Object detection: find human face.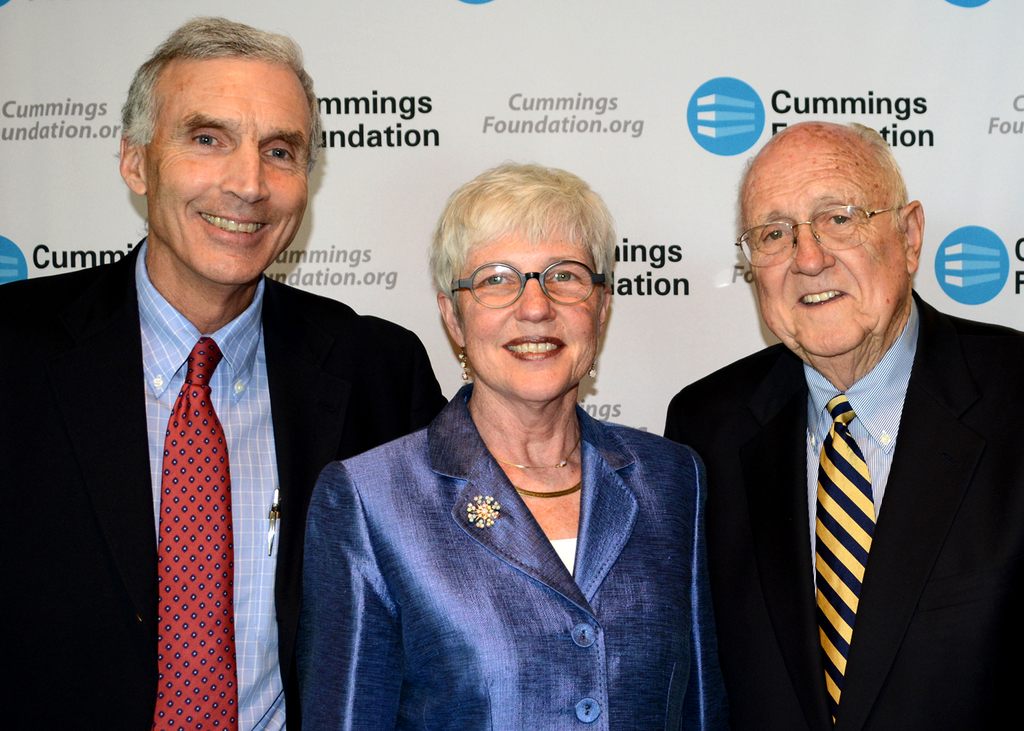
x1=464 y1=218 x2=598 y2=399.
